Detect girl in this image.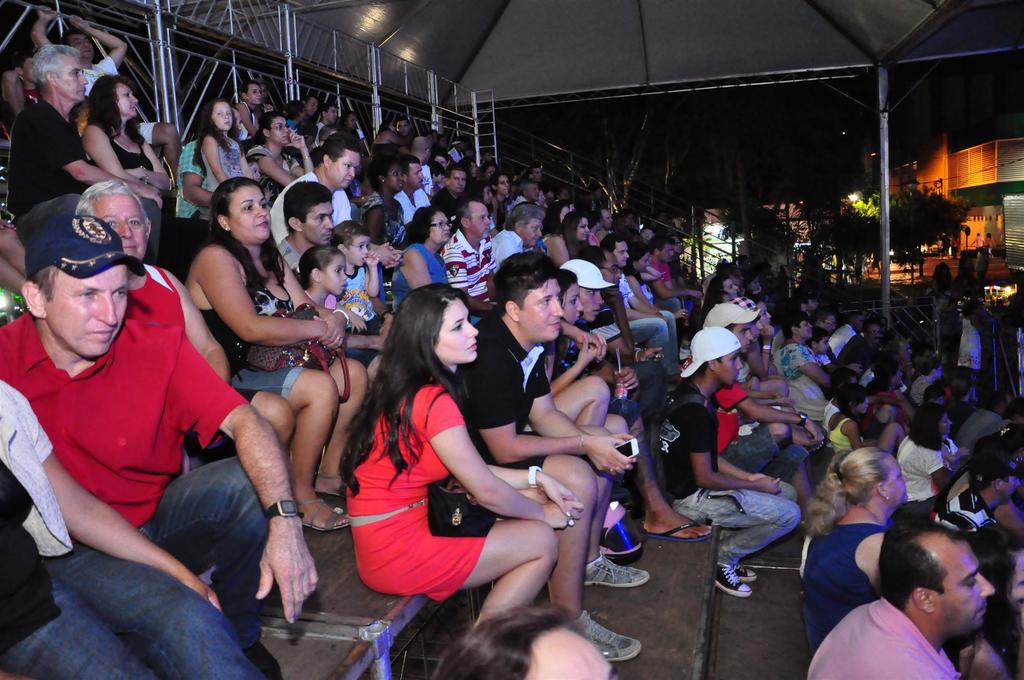
Detection: bbox=(83, 74, 172, 214).
